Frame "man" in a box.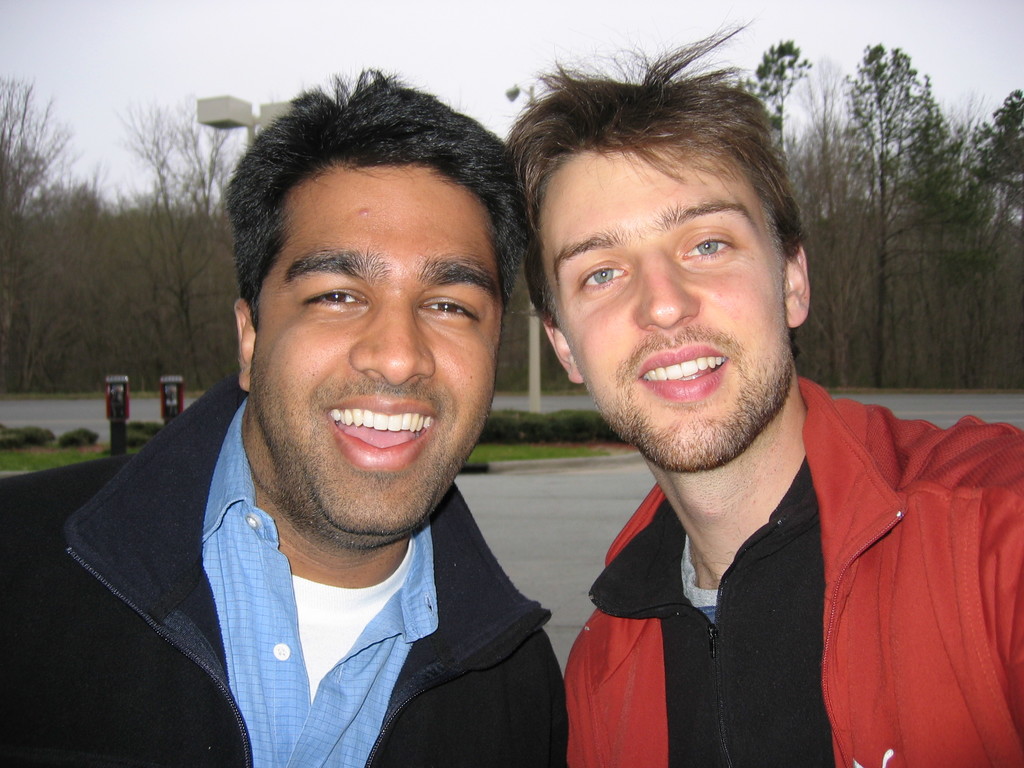
{"x1": 40, "y1": 84, "x2": 621, "y2": 767}.
